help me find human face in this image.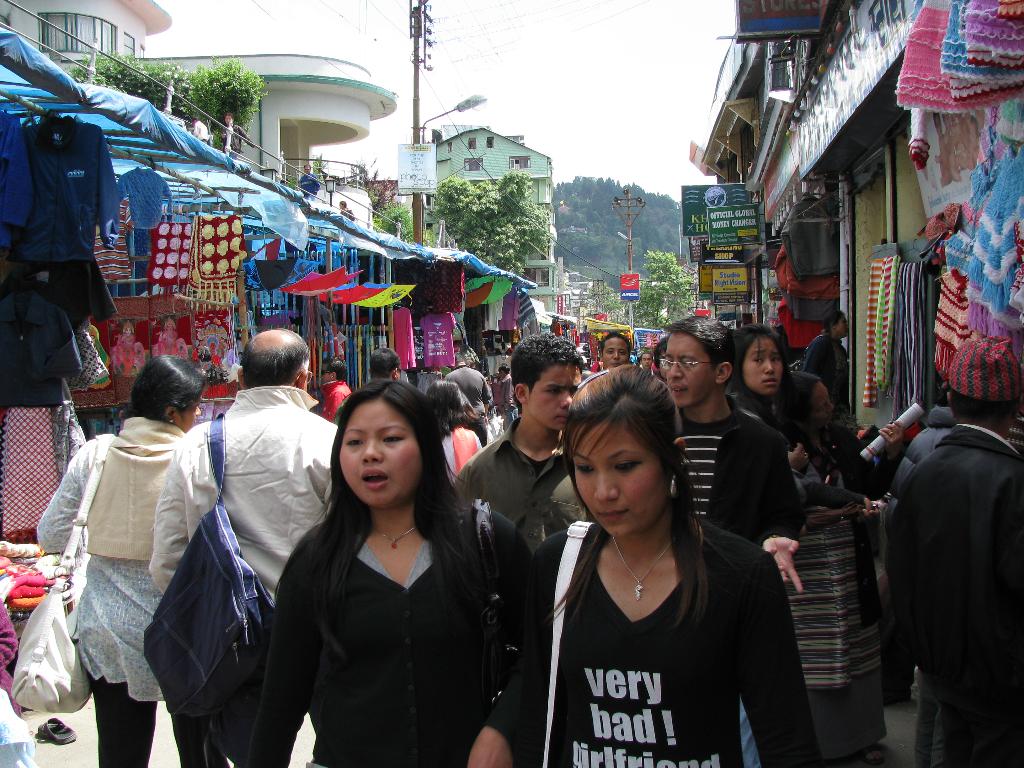
Found it: crop(570, 426, 663, 536).
